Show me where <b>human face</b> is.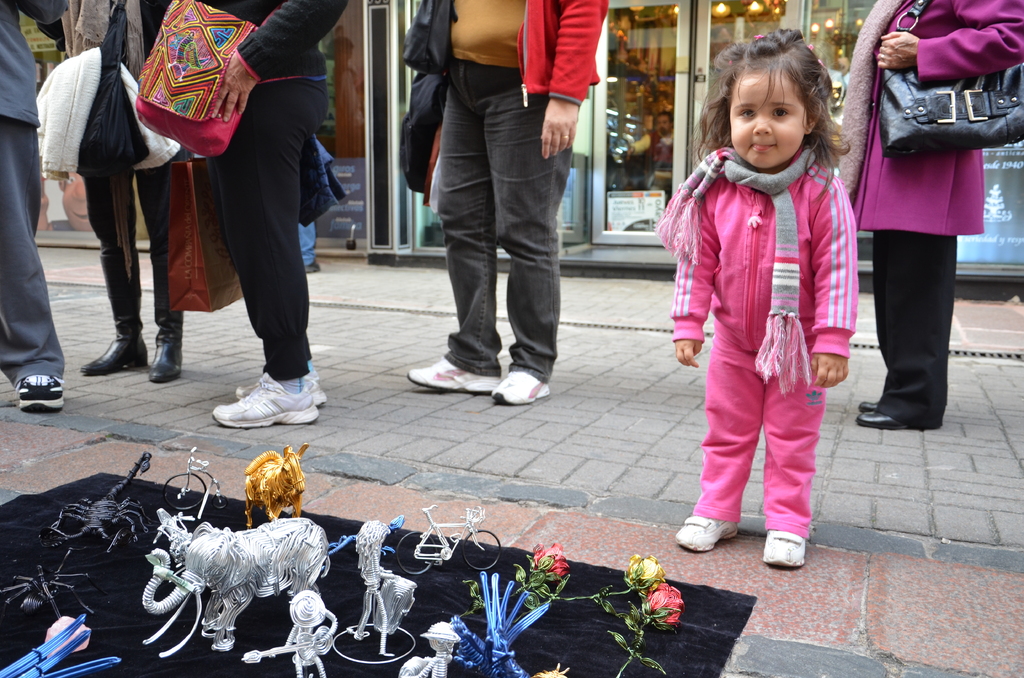
<b>human face</b> is at box(730, 74, 808, 166).
